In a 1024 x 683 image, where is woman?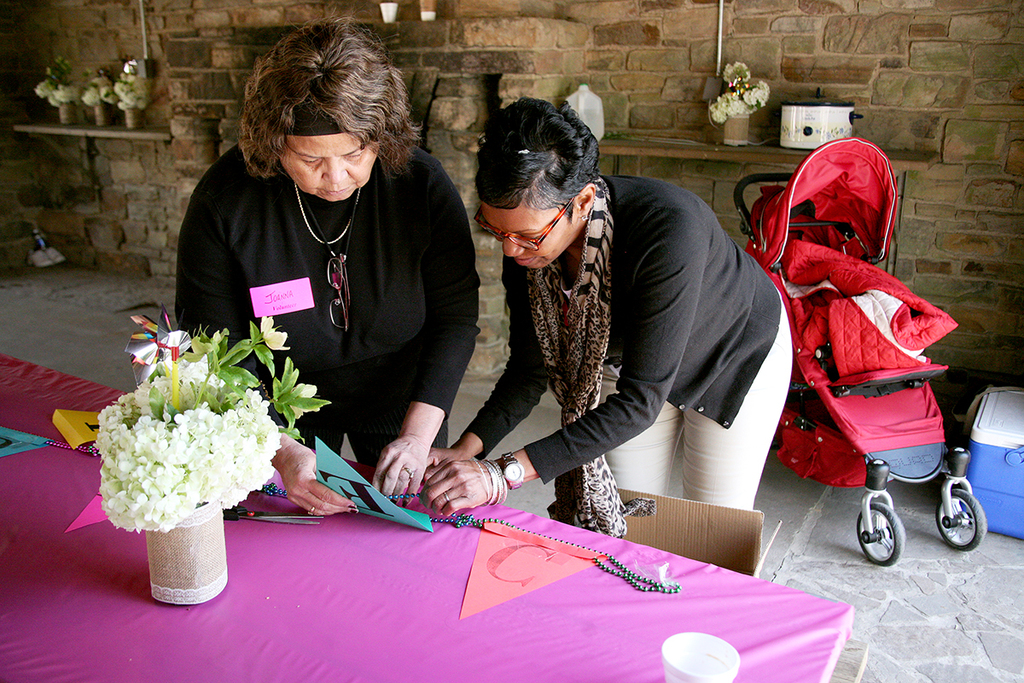
<bbox>421, 99, 793, 518</bbox>.
